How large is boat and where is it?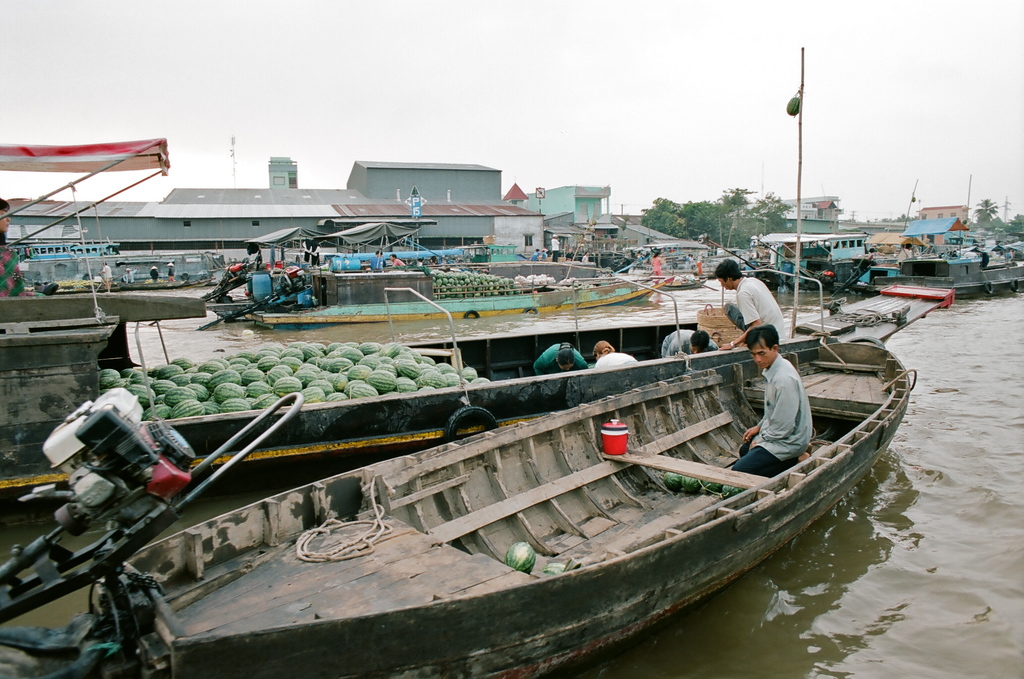
Bounding box: detection(4, 238, 231, 282).
